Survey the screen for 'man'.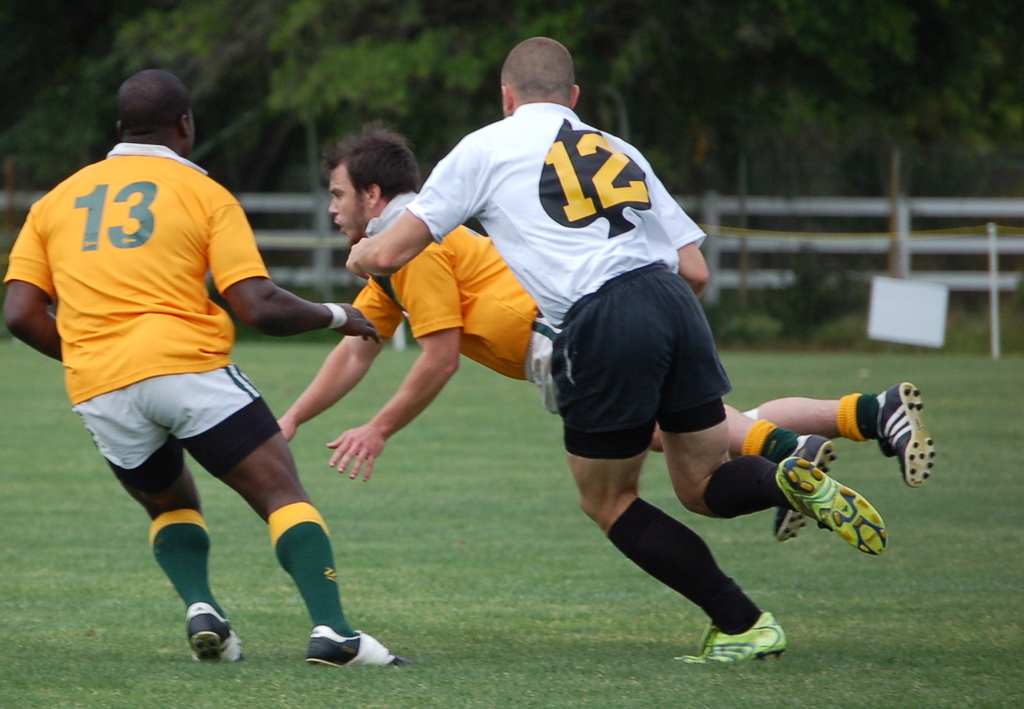
Survey found: (7, 71, 408, 680).
